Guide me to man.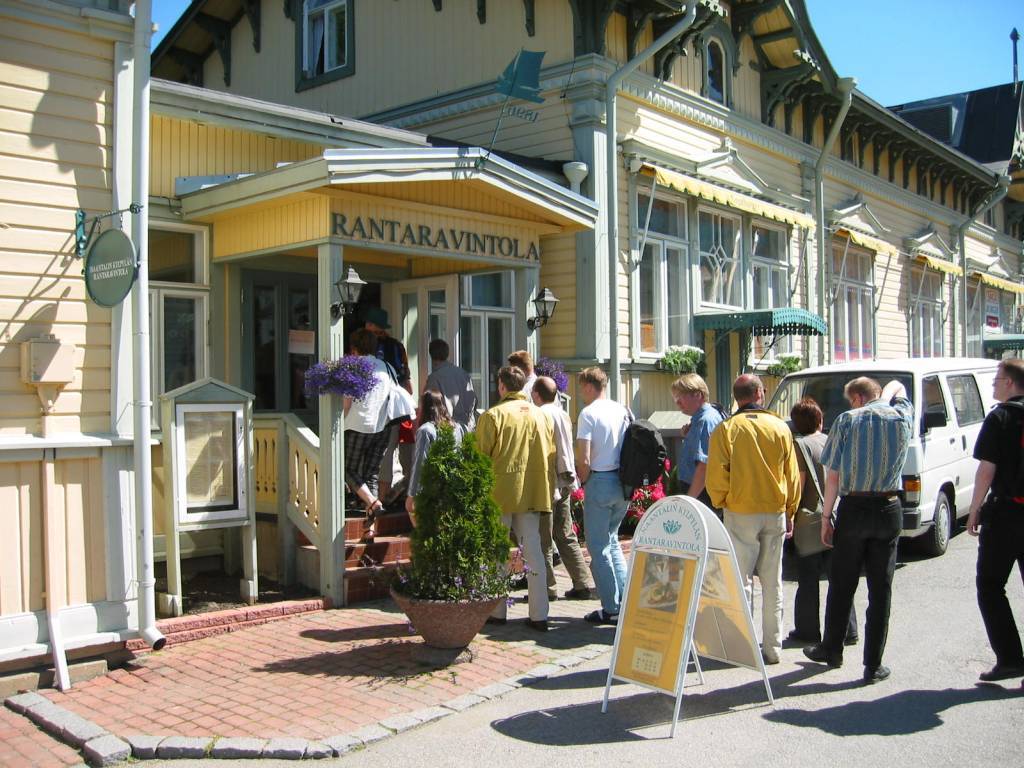
Guidance: [left=703, top=370, right=802, bottom=662].
